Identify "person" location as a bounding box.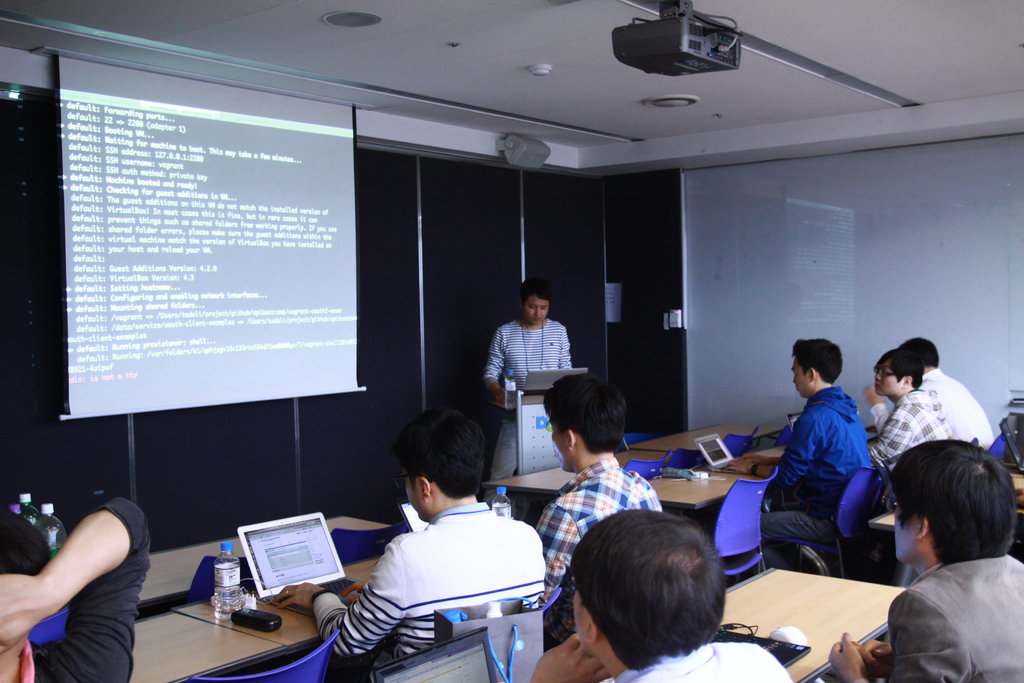
pyautogui.locateOnScreen(483, 277, 586, 403).
